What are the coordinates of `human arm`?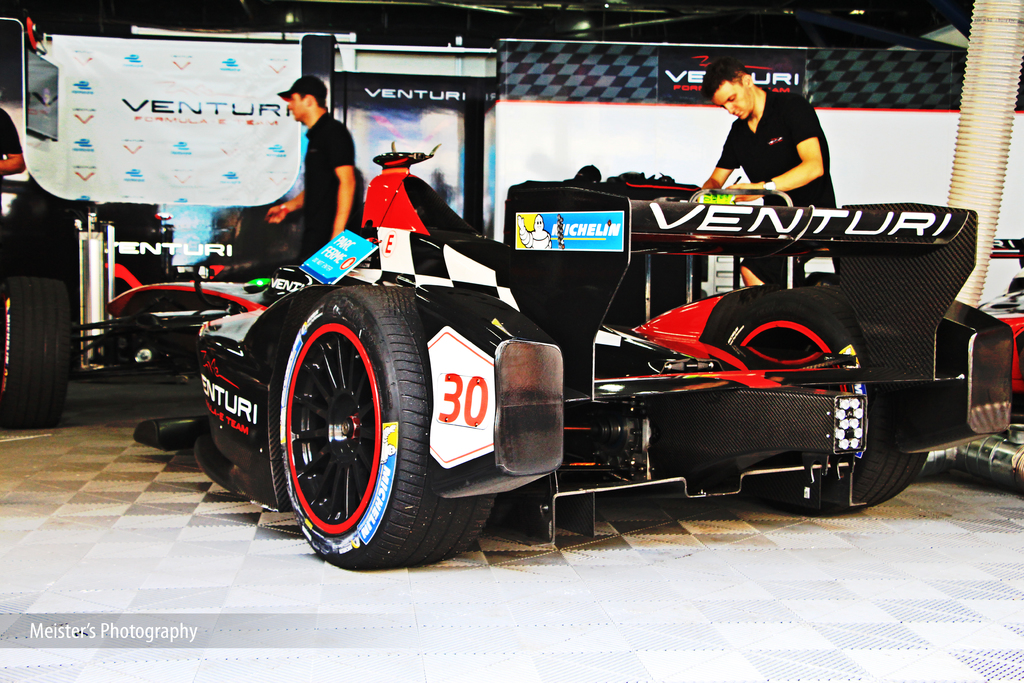
box=[325, 120, 359, 241].
